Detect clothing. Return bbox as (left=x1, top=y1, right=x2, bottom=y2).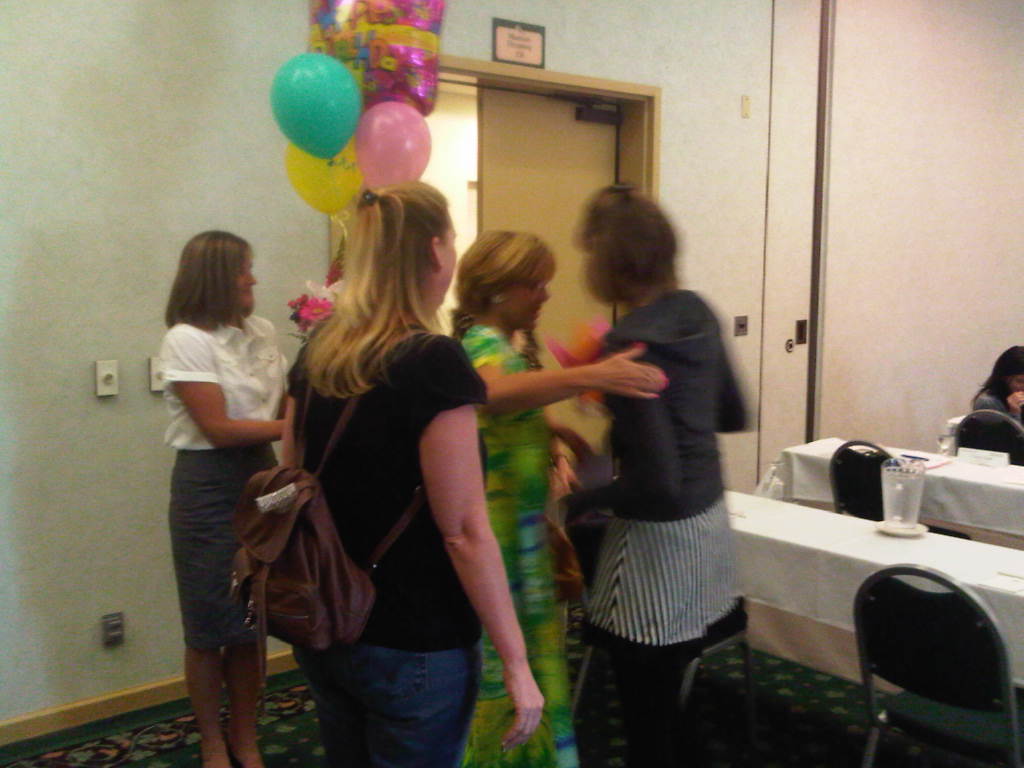
(left=580, top=288, right=750, bottom=767).
